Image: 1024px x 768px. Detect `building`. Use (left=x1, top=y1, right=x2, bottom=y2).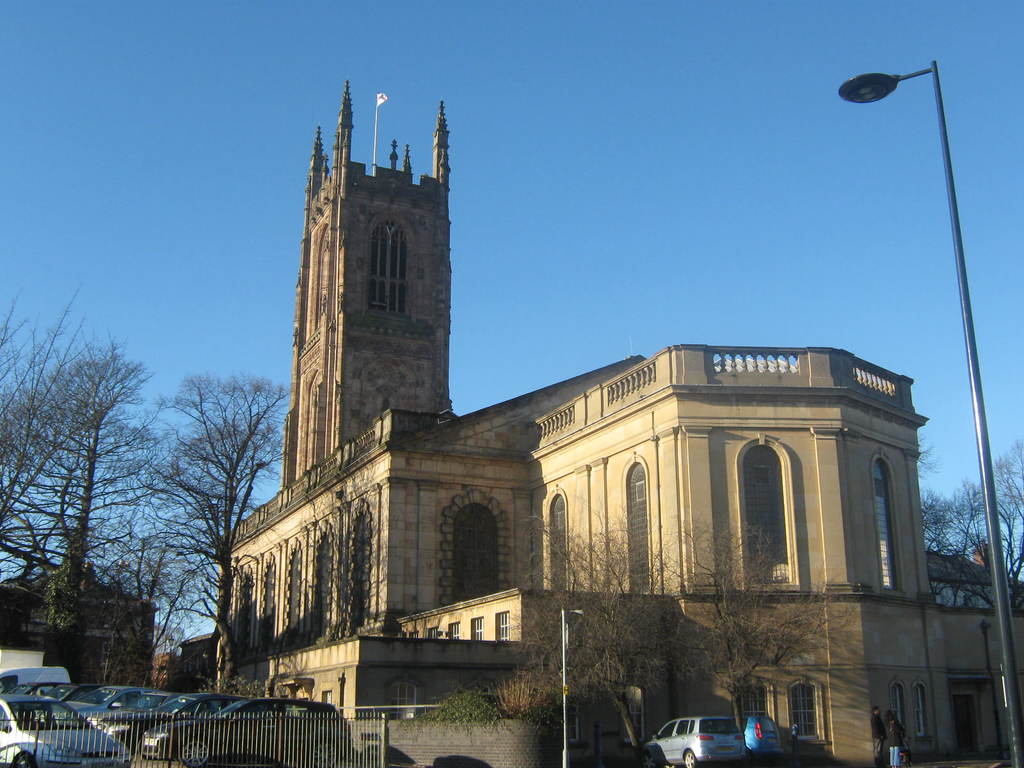
(left=155, top=633, right=218, bottom=689).
